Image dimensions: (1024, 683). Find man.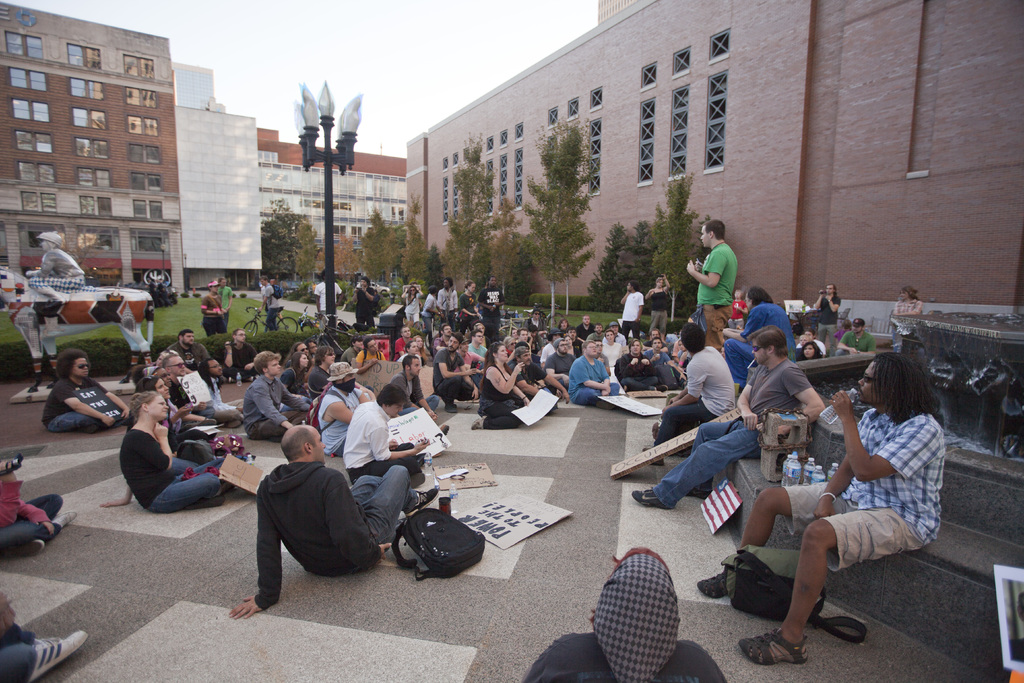
316:361:375:457.
